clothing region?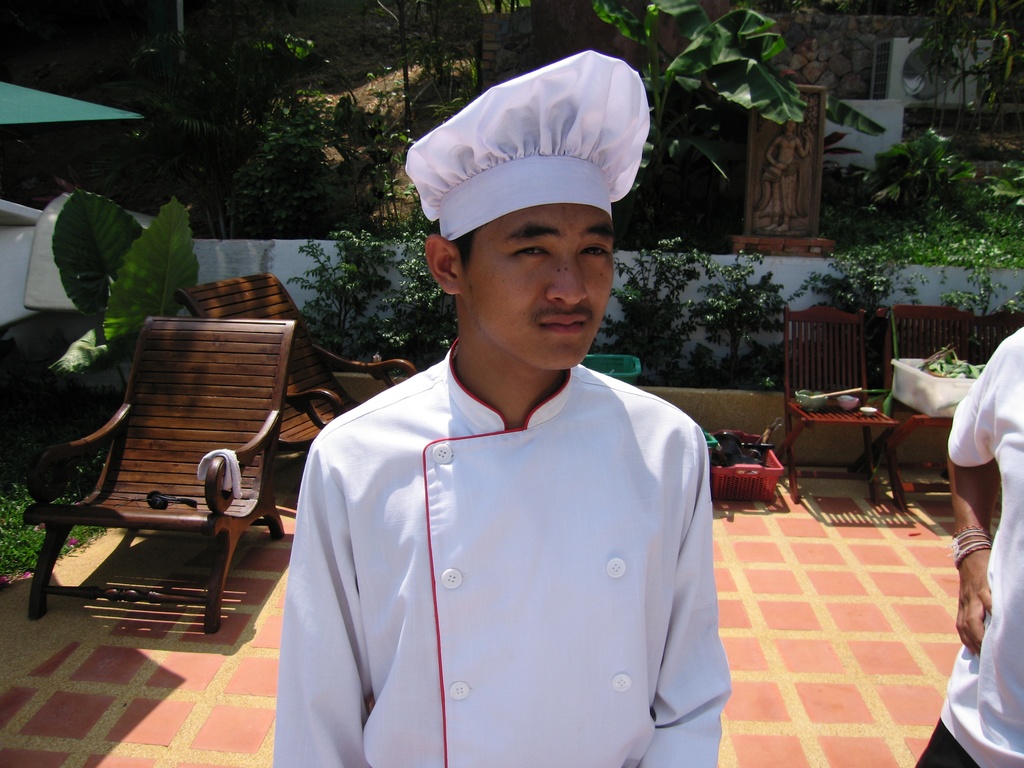
<bbox>940, 314, 1023, 700</bbox>
